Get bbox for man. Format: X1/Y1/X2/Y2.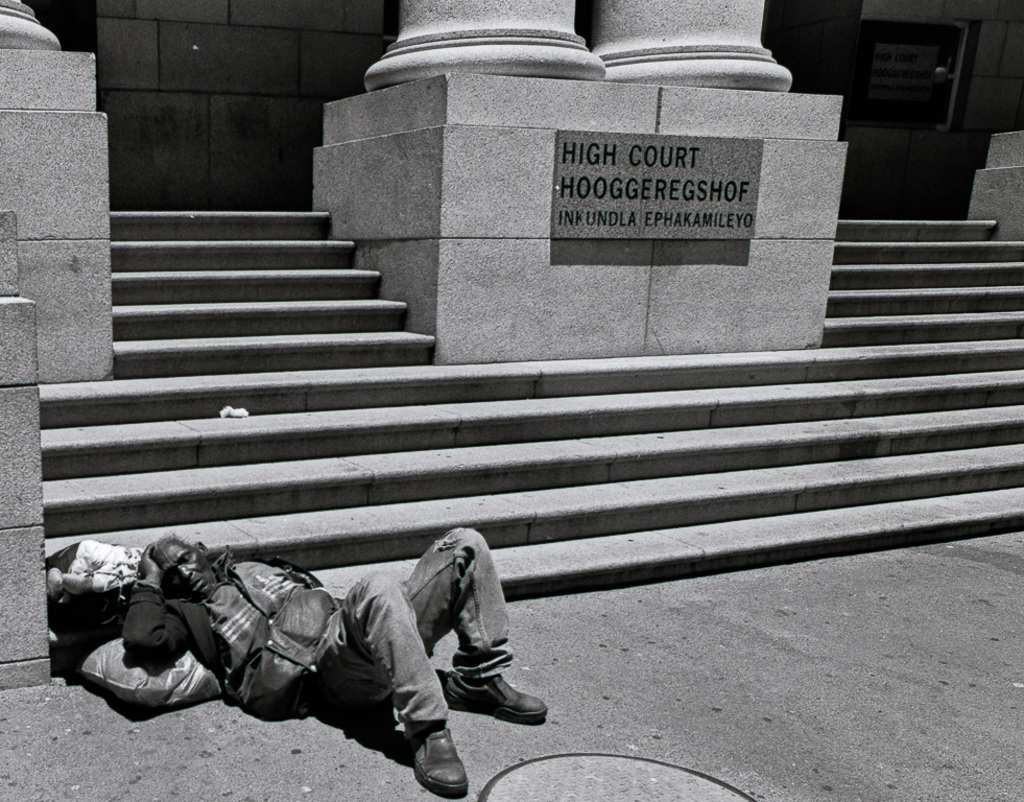
91/524/549/771.
